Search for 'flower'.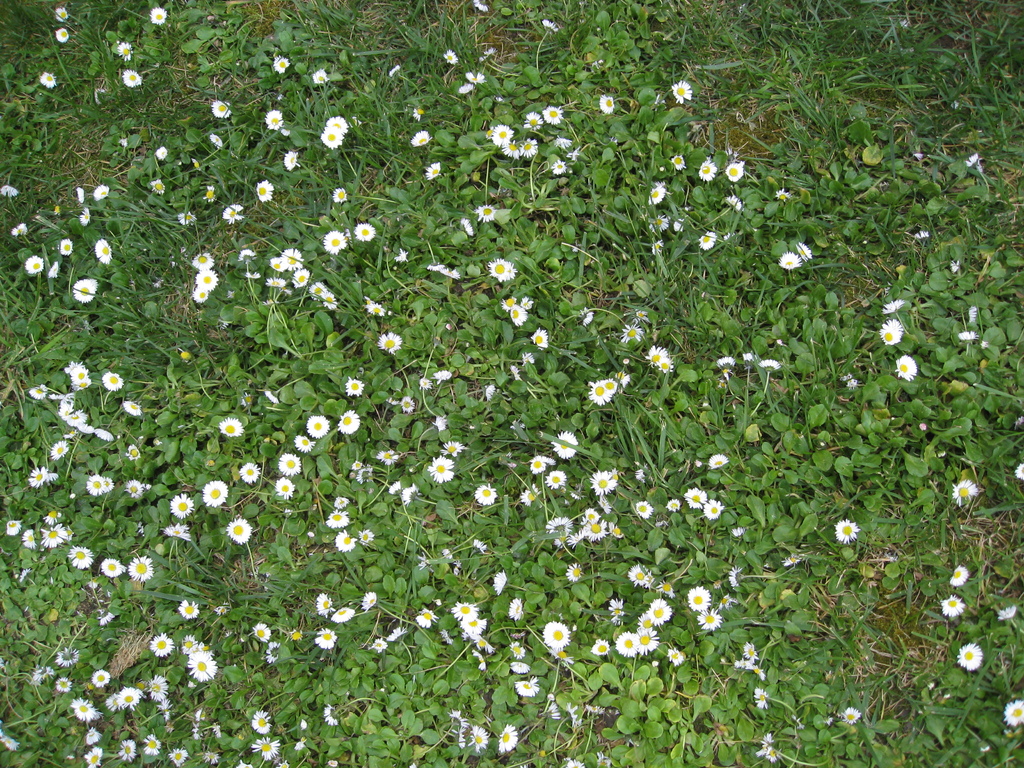
Found at crop(584, 508, 599, 523).
